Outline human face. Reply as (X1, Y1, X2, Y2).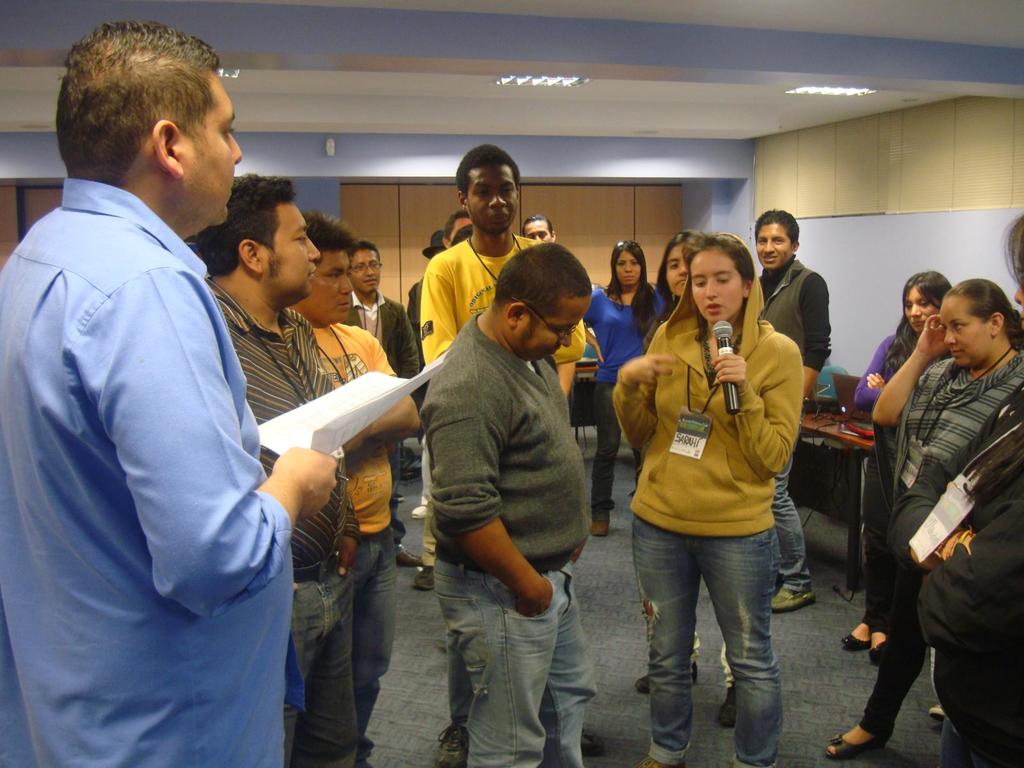
(513, 296, 591, 364).
